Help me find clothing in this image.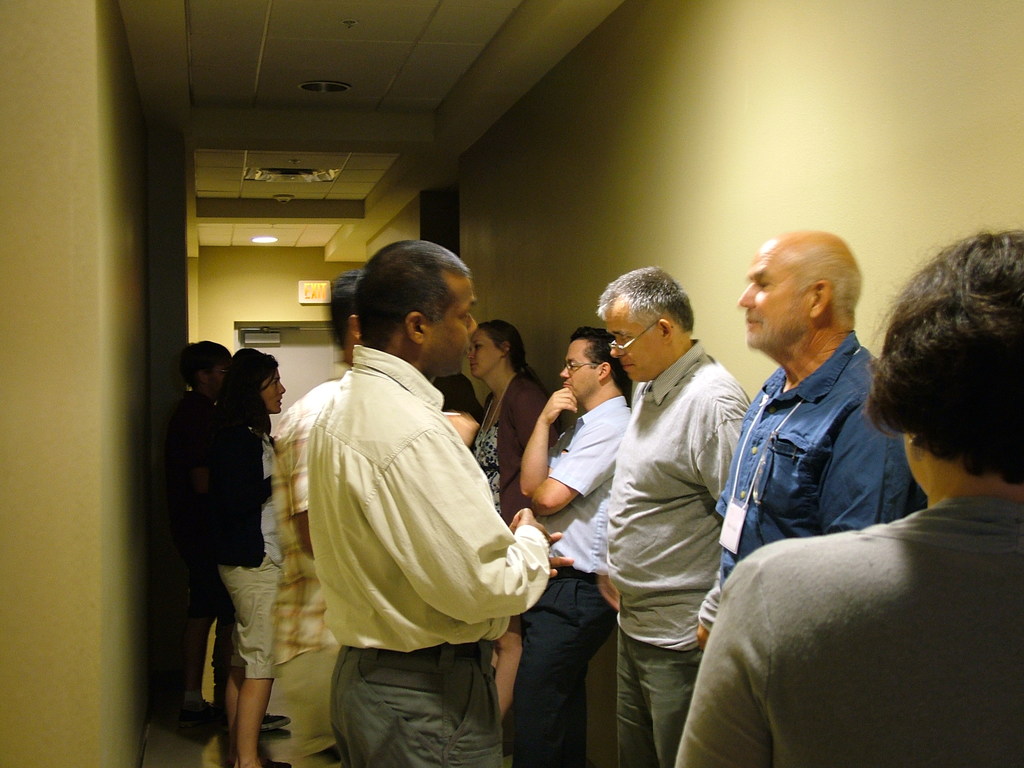
Found it: locate(266, 378, 342, 660).
